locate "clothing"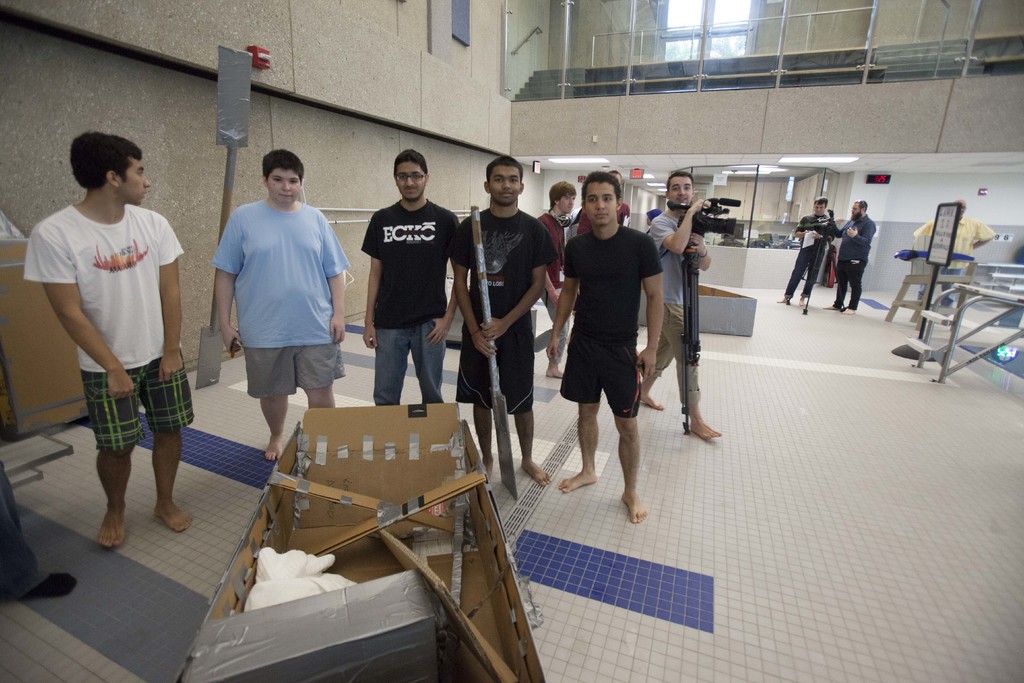
832,207,878,304
